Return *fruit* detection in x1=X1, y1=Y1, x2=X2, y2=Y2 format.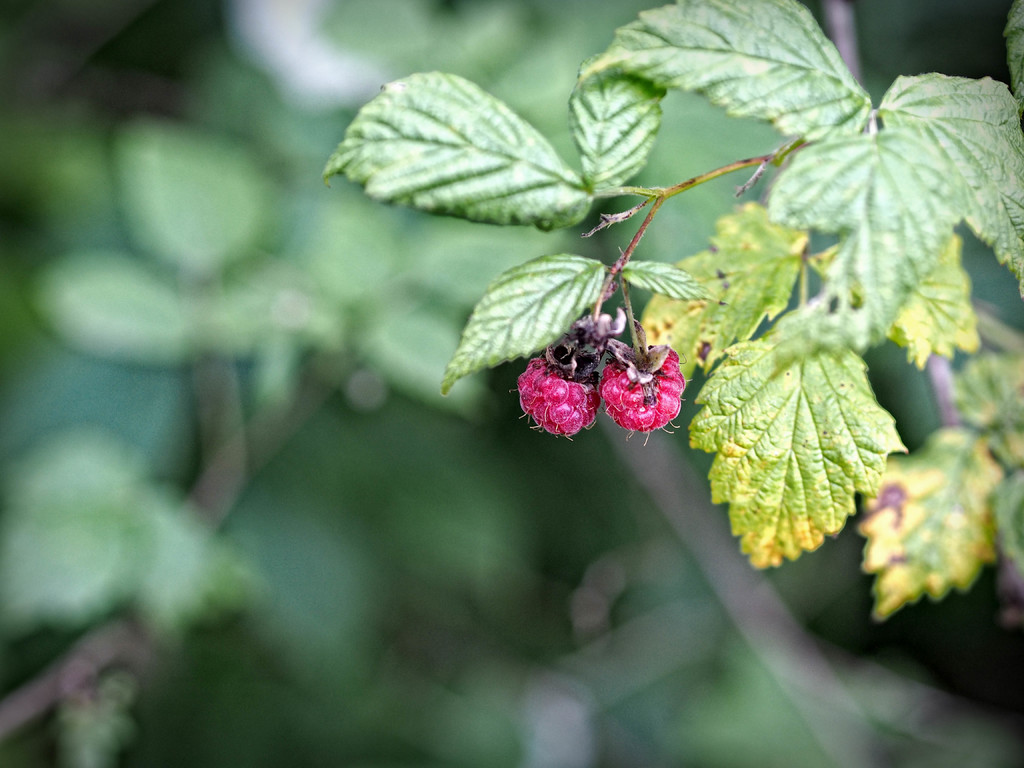
x1=509, y1=351, x2=599, y2=443.
